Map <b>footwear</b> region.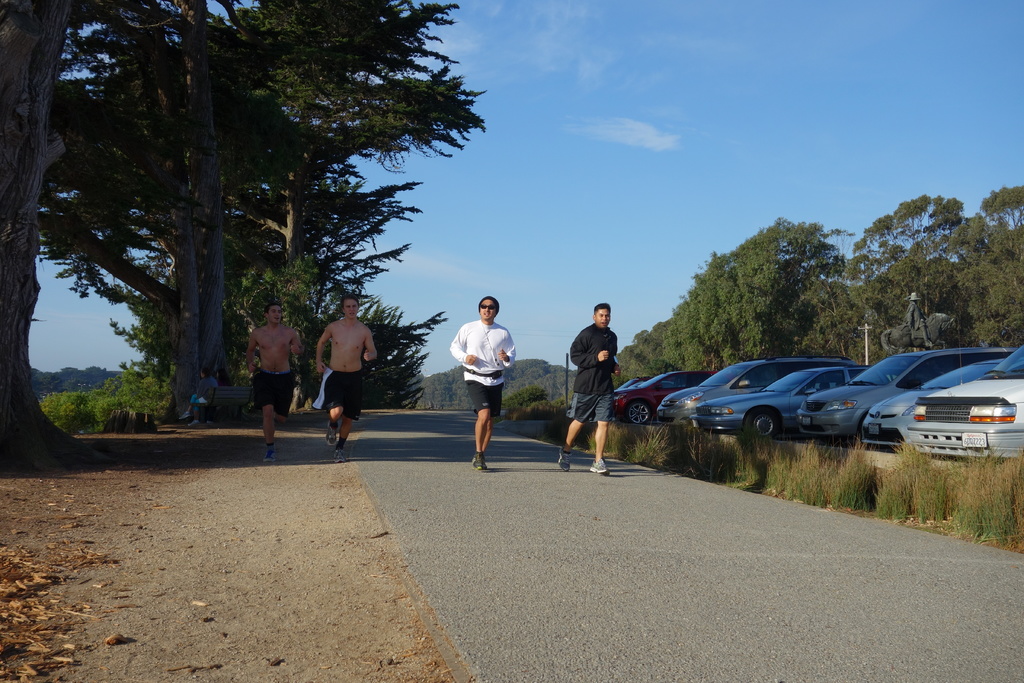
Mapped to left=472, top=454, right=483, bottom=464.
